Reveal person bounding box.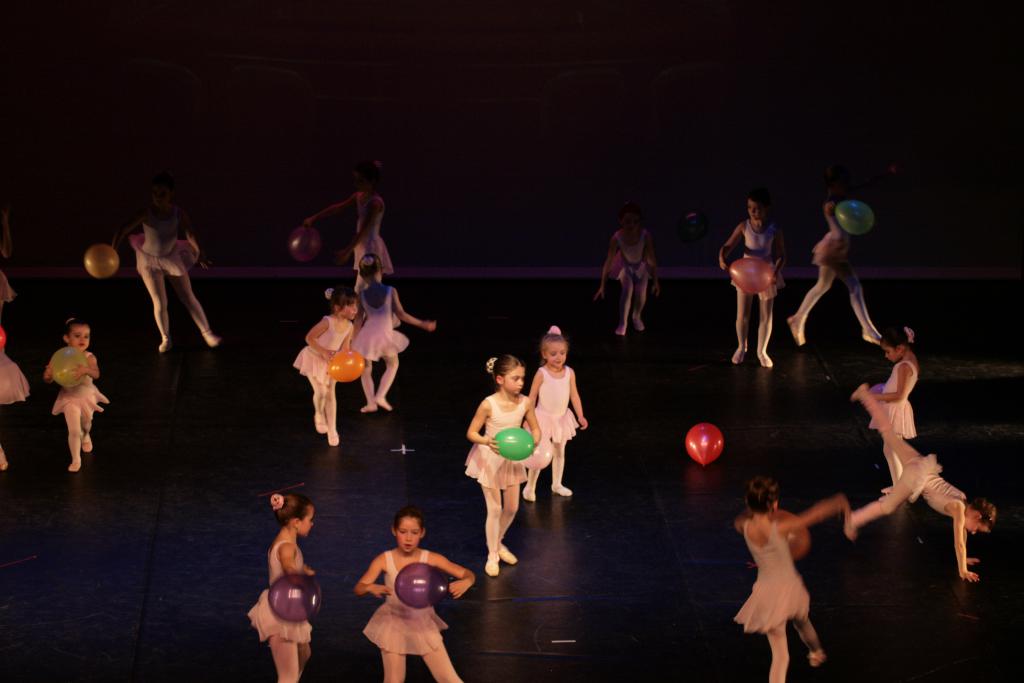
Revealed: 602/205/669/350.
